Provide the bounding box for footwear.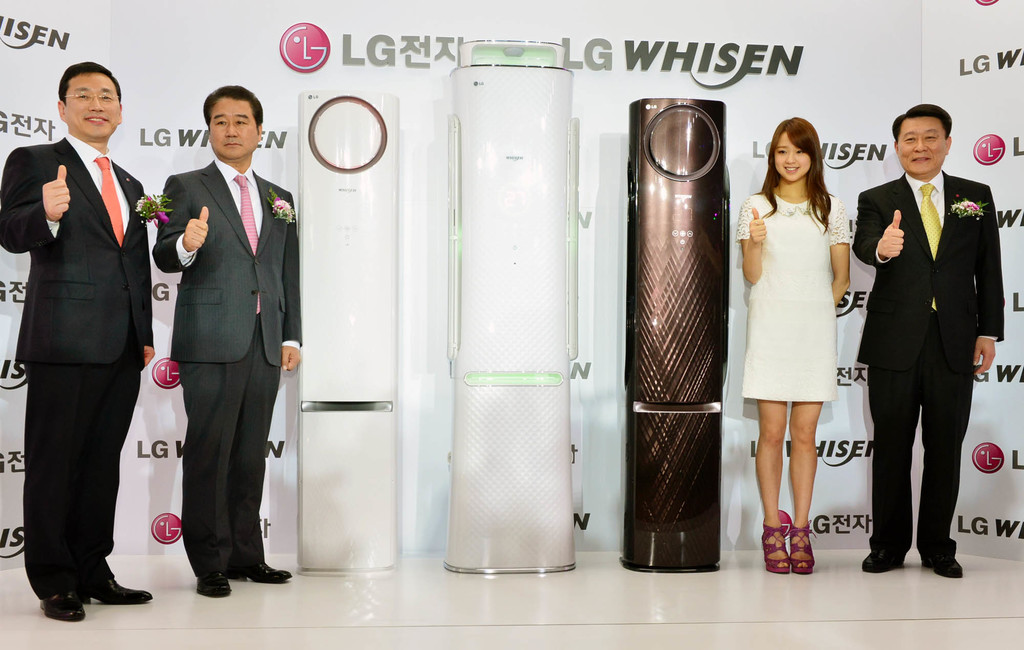
box(858, 553, 908, 573).
